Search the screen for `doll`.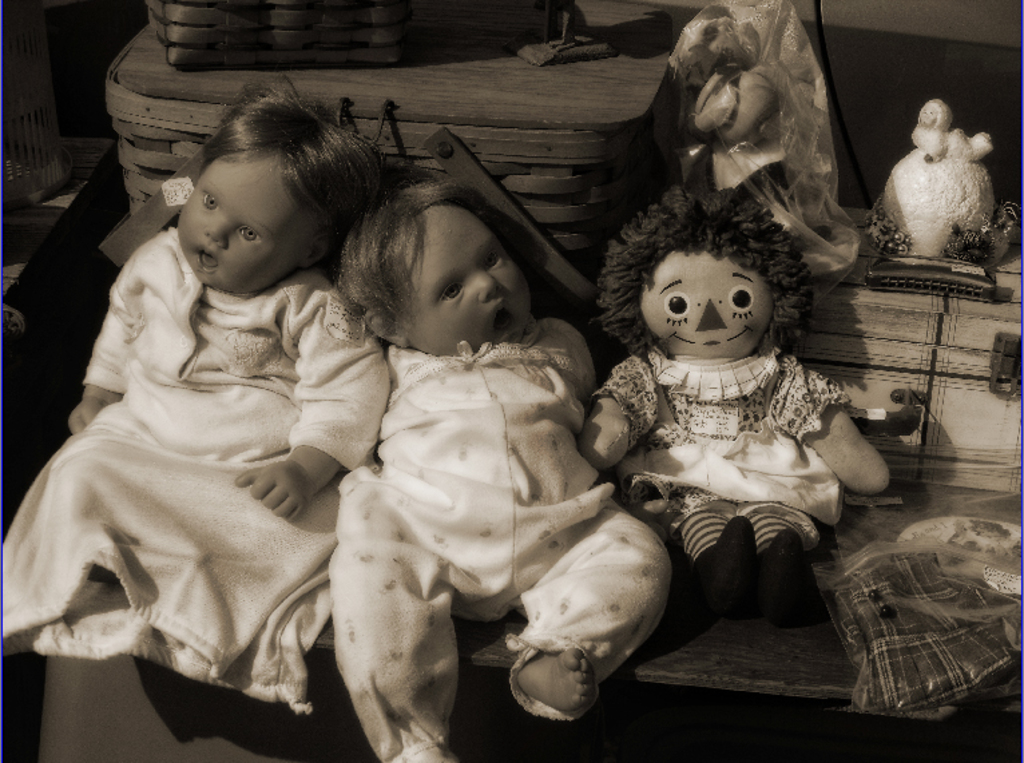
Found at [left=322, top=179, right=674, bottom=762].
